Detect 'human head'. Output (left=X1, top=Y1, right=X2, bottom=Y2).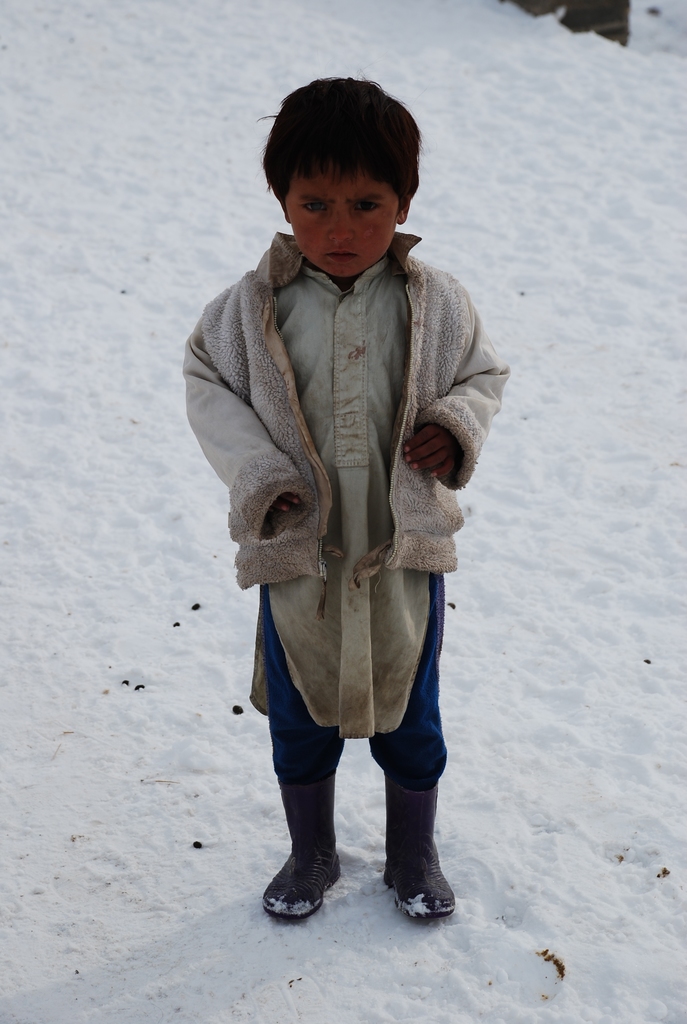
(left=258, top=74, right=438, bottom=278).
